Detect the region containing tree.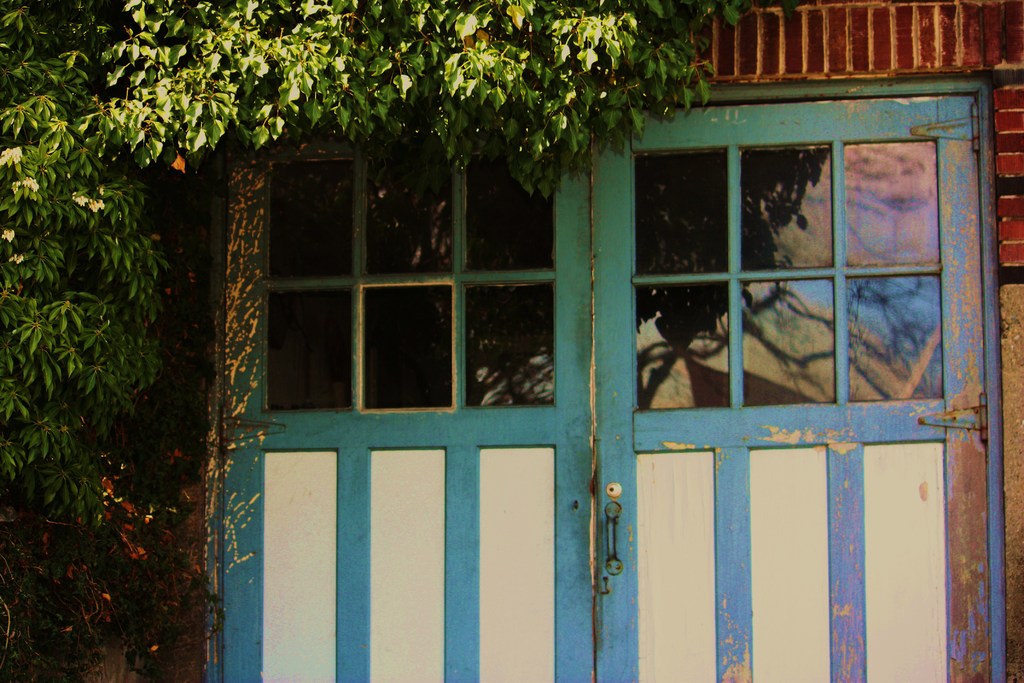
{"left": 0, "top": 4, "right": 211, "bottom": 579}.
